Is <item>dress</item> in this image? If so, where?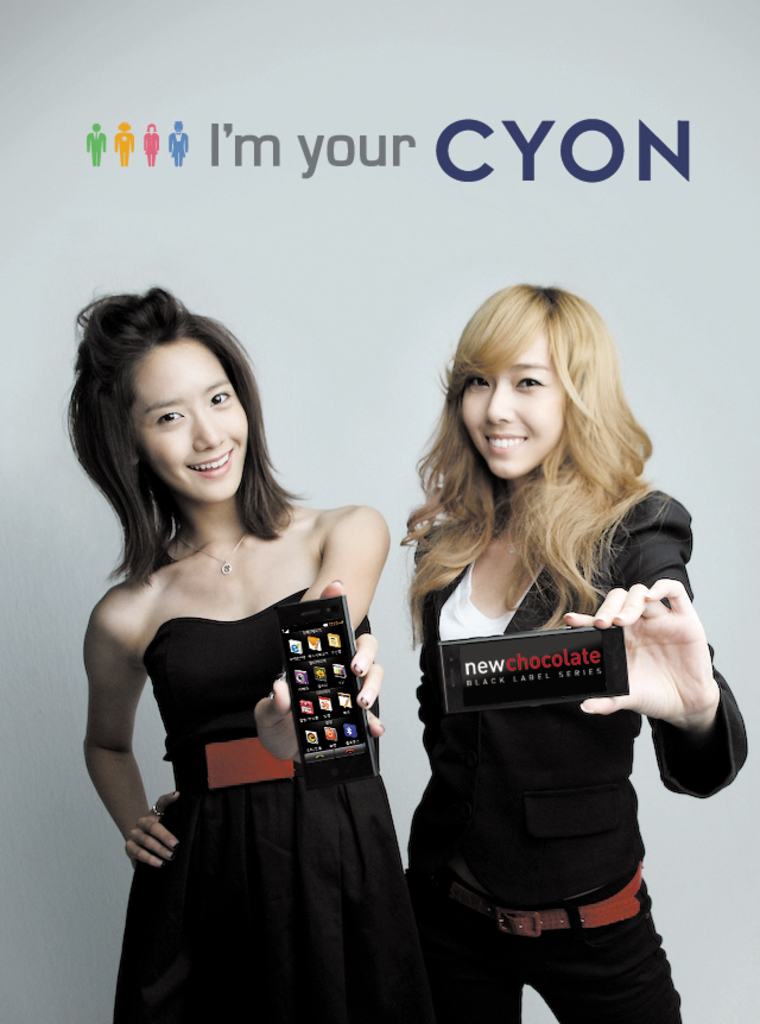
Yes, at rect(109, 588, 425, 1023).
